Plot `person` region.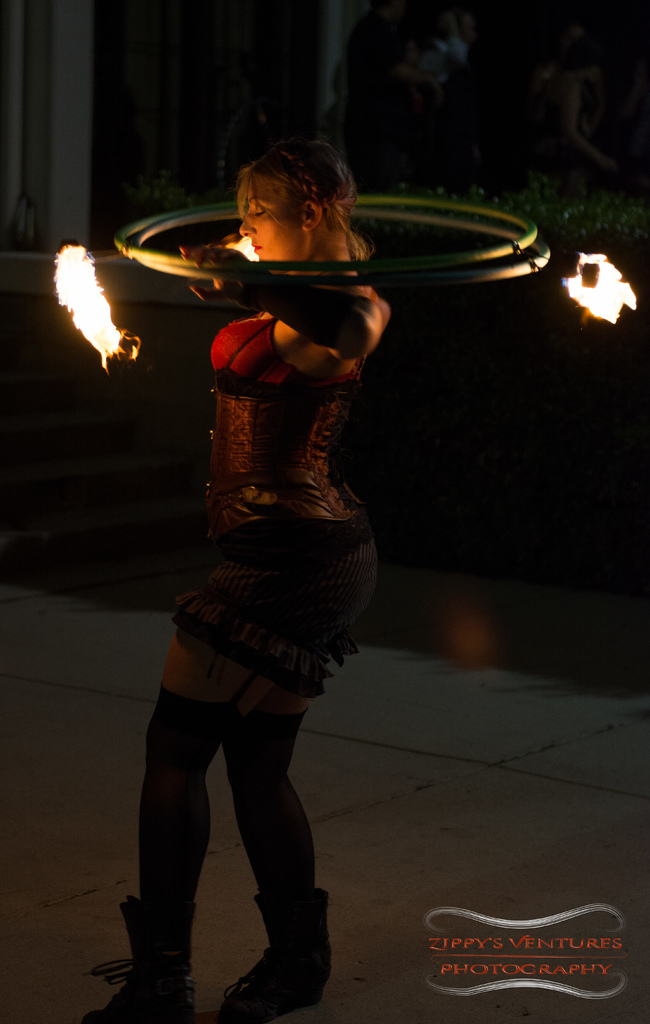
Plotted at [left=105, top=143, right=462, bottom=1011].
